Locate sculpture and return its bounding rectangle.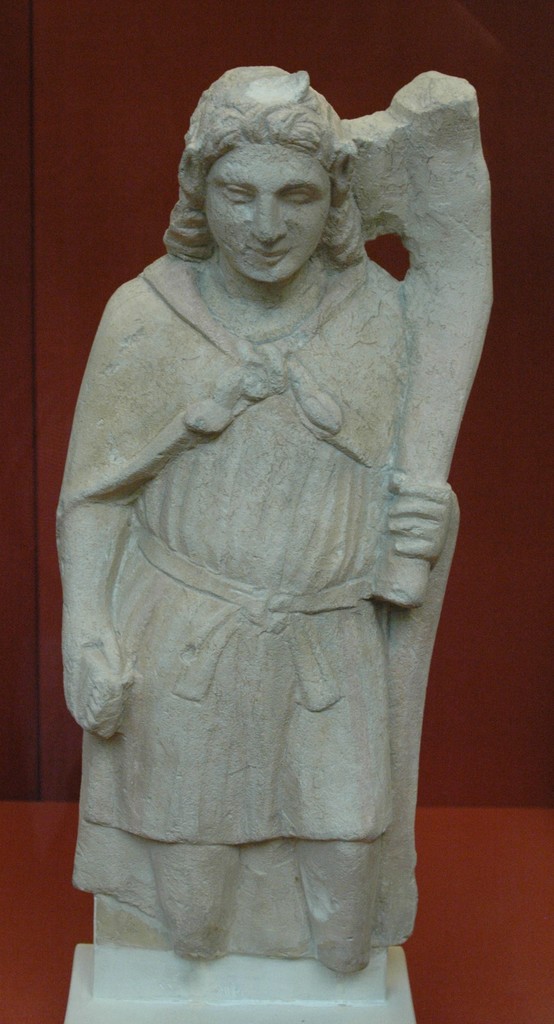
BBox(63, 49, 496, 975).
